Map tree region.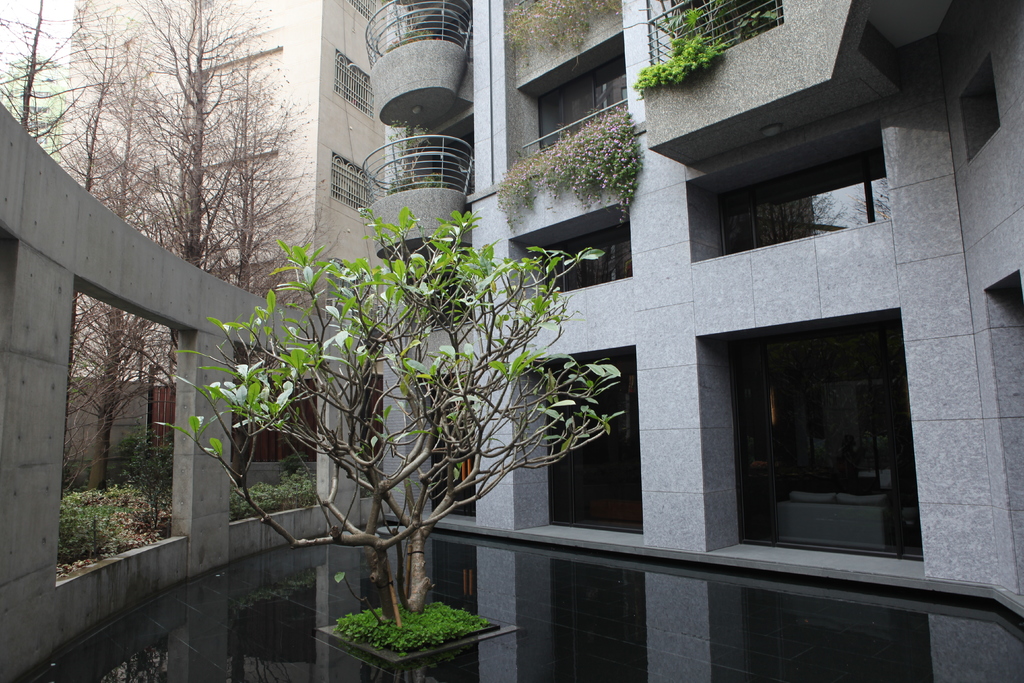
Mapped to {"left": 0, "top": 0, "right": 66, "bottom": 167}.
